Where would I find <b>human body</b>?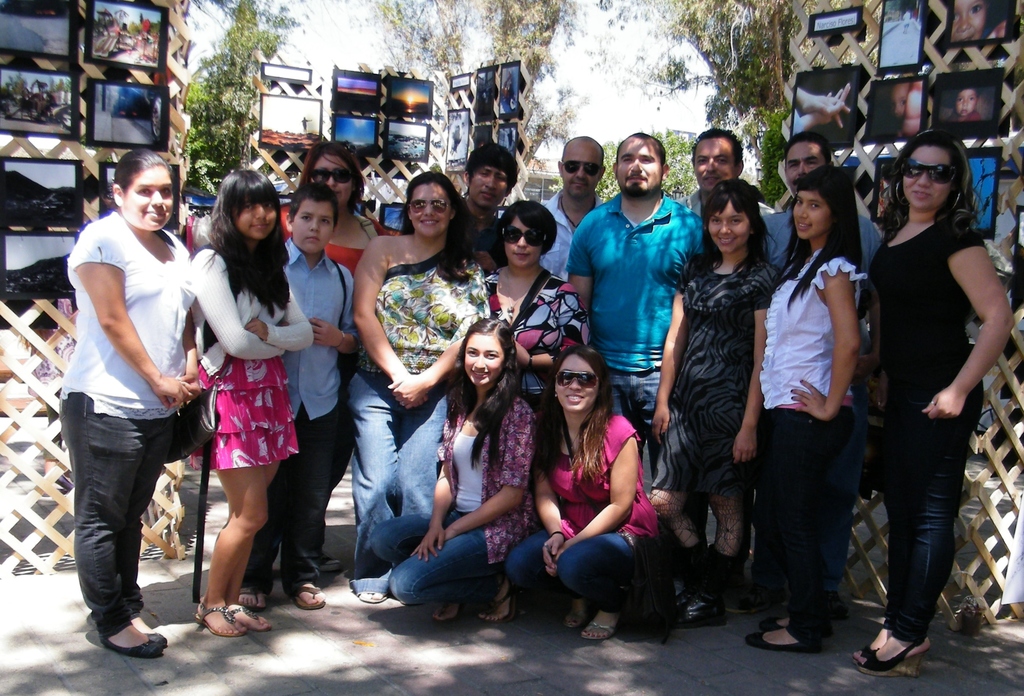
At (left=566, top=184, right=698, bottom=504).
